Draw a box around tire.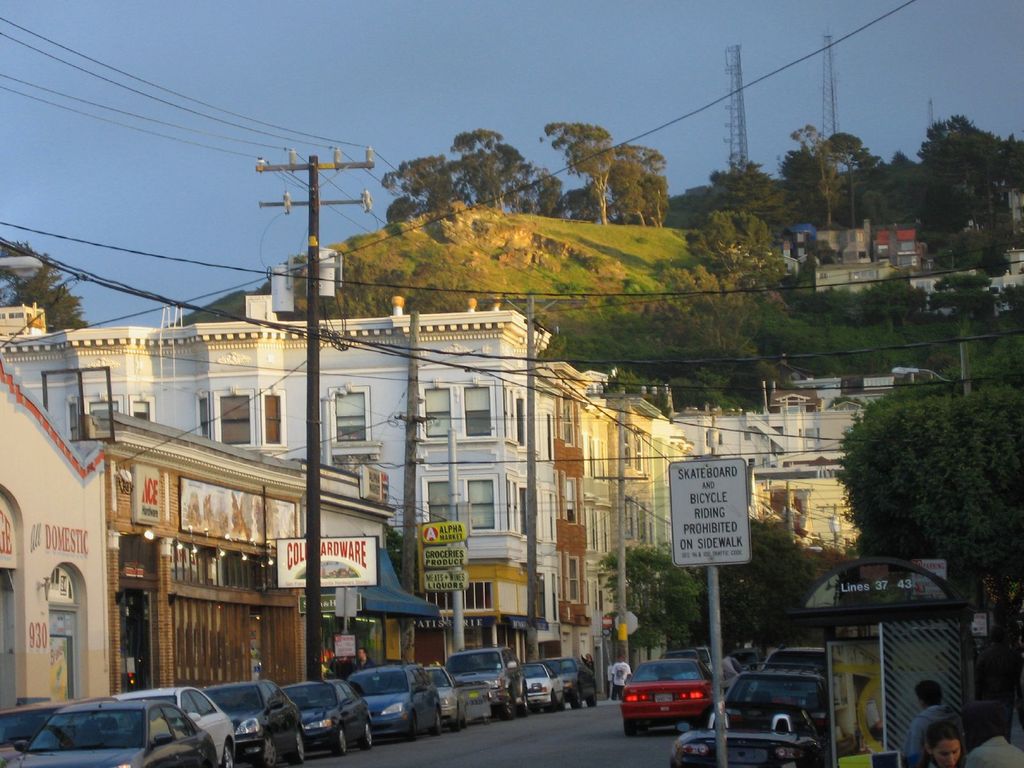
x1=621 y1=724 x2=641 y2=735.
